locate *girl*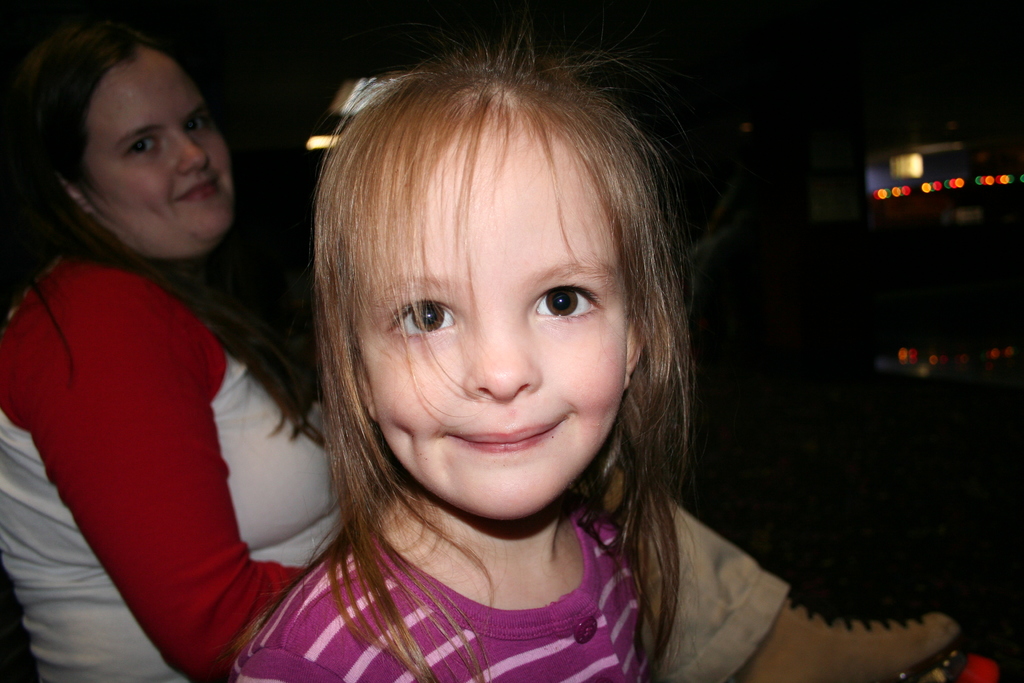
crop(229, 0, 692, 682)
